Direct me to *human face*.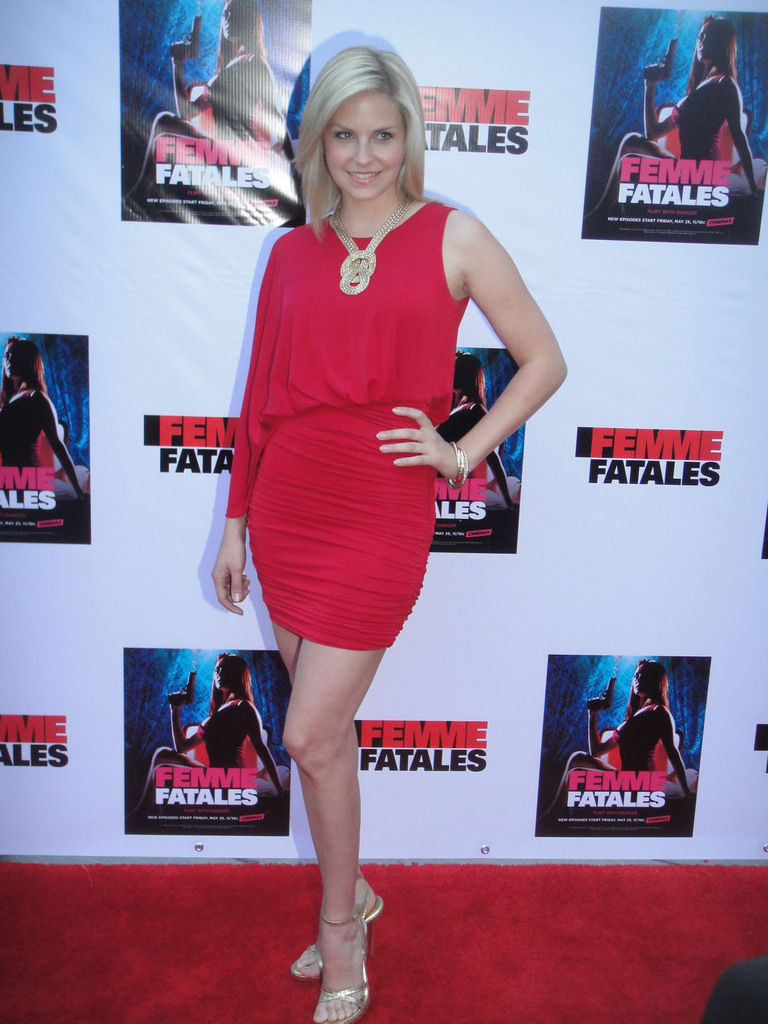
Direction: x1=0, y1=345, x2=30, y2=378.
